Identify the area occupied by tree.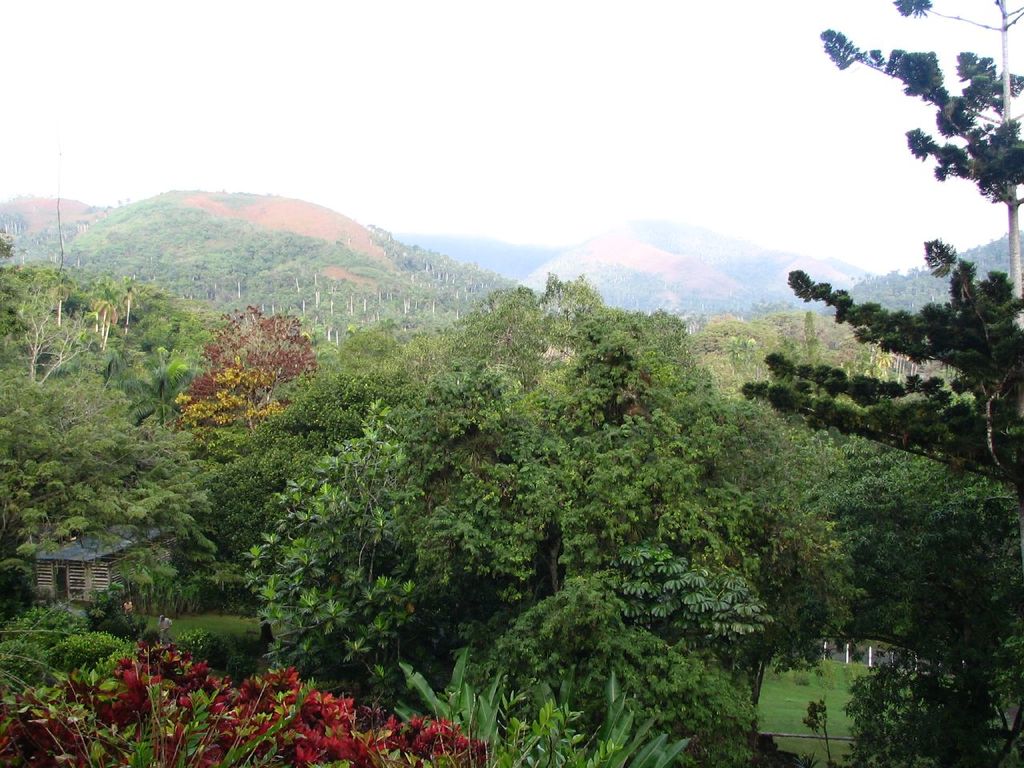
Area: rect(807, 491, 1023, 767).
